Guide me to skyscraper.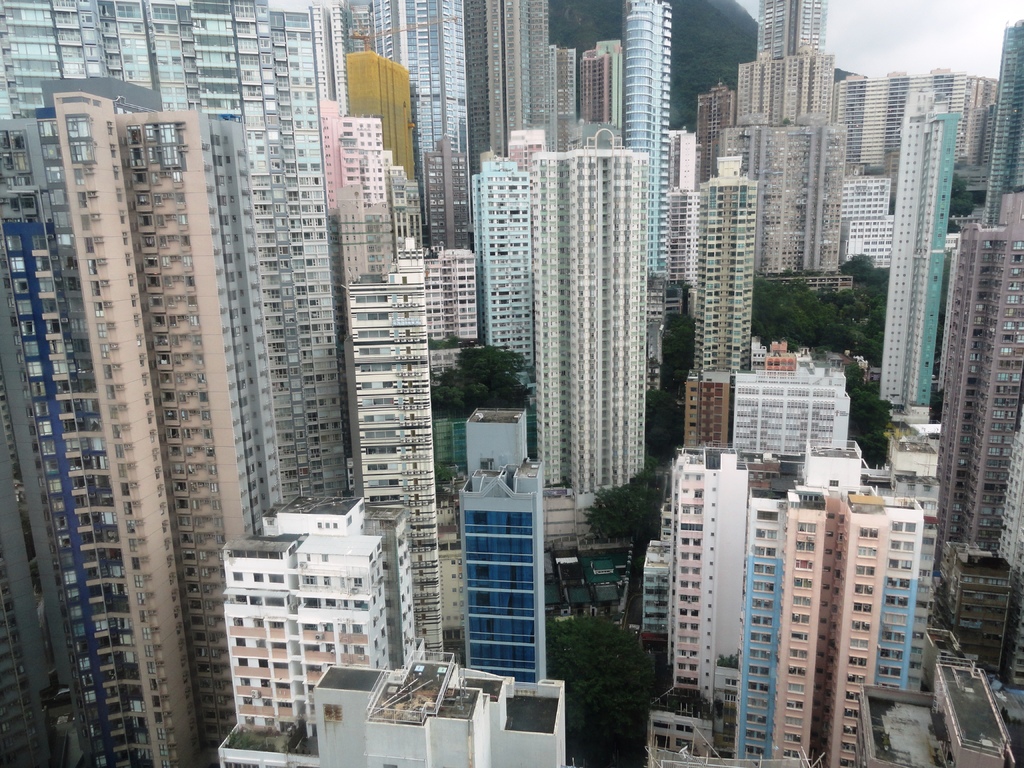
Guidance: x1=459 y1=458 x2=546 y2=676.
